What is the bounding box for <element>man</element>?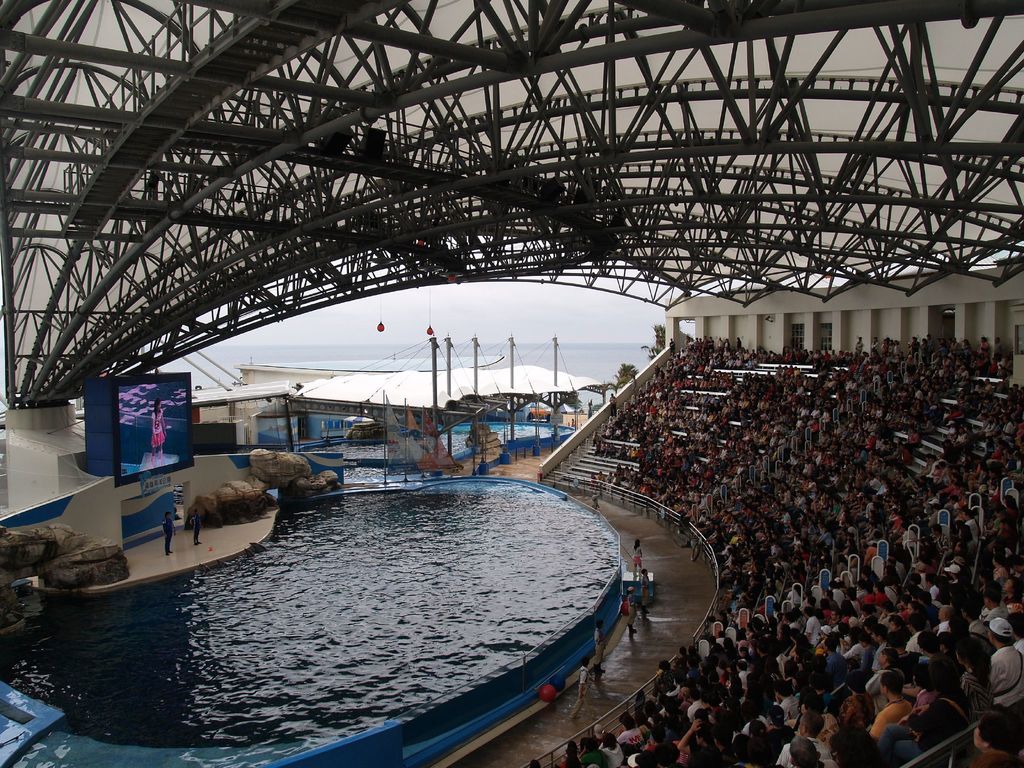
left=986, top=616, right=1023, bottom=706.
